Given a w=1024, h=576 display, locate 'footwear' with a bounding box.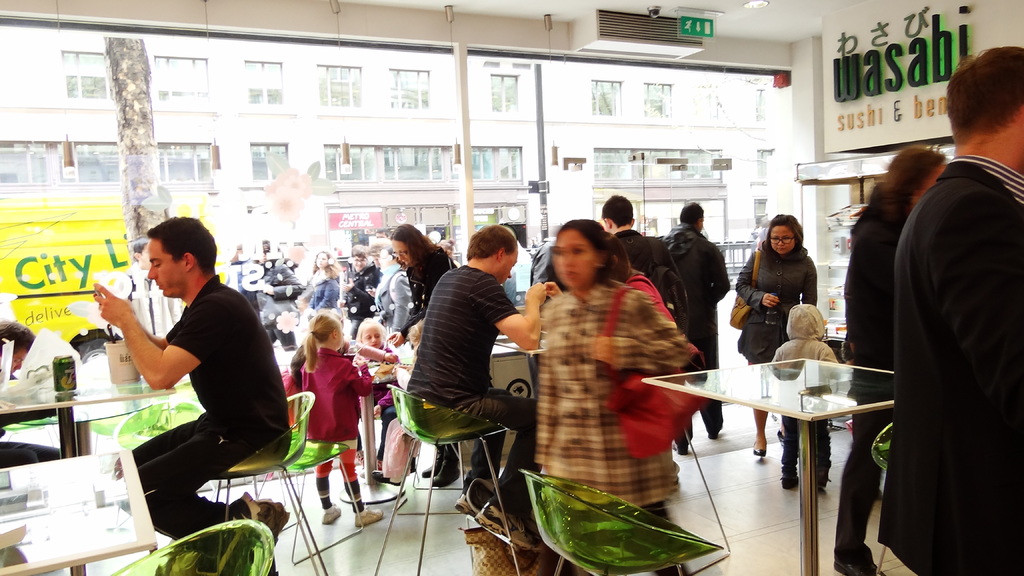
Located: <region>423, 460, 465, 488</region>.
